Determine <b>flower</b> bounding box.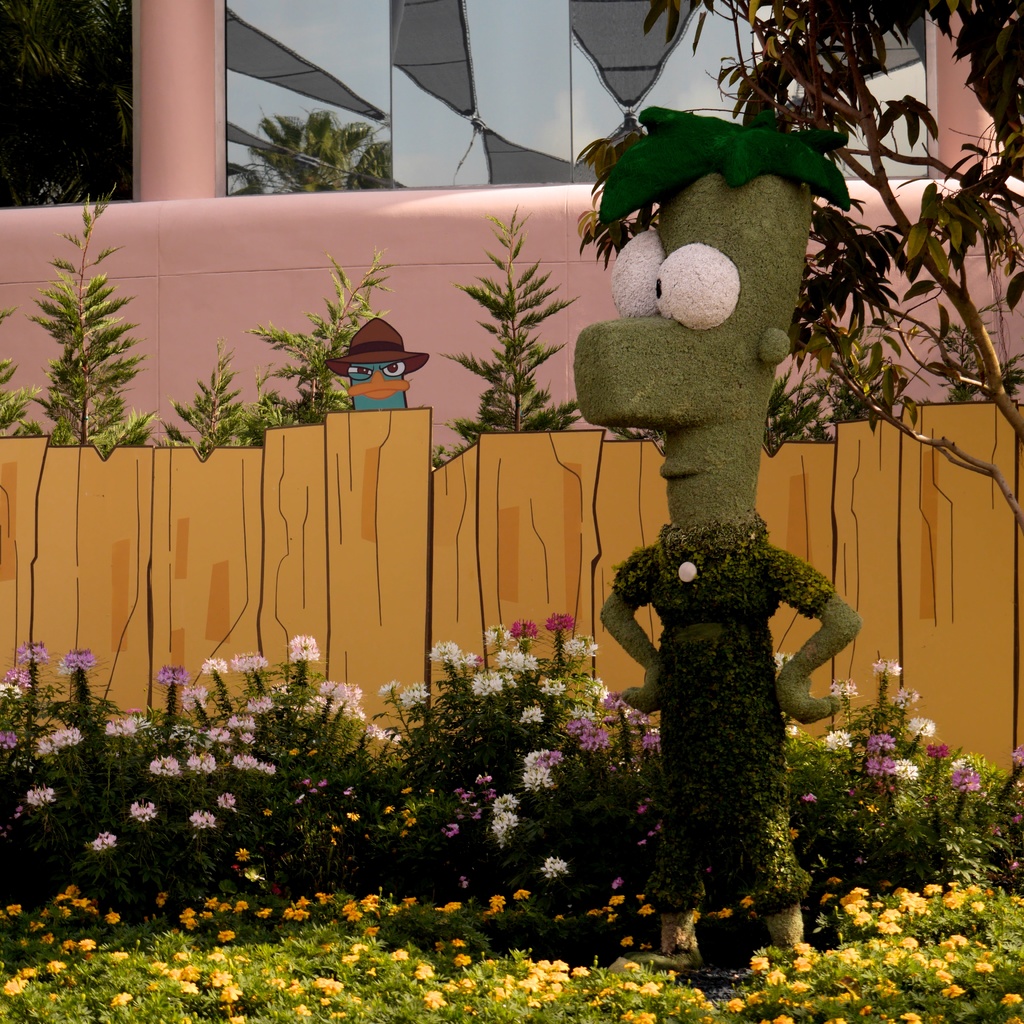
Determined: <bbox>202, 656, 228, 676</bbox>.
